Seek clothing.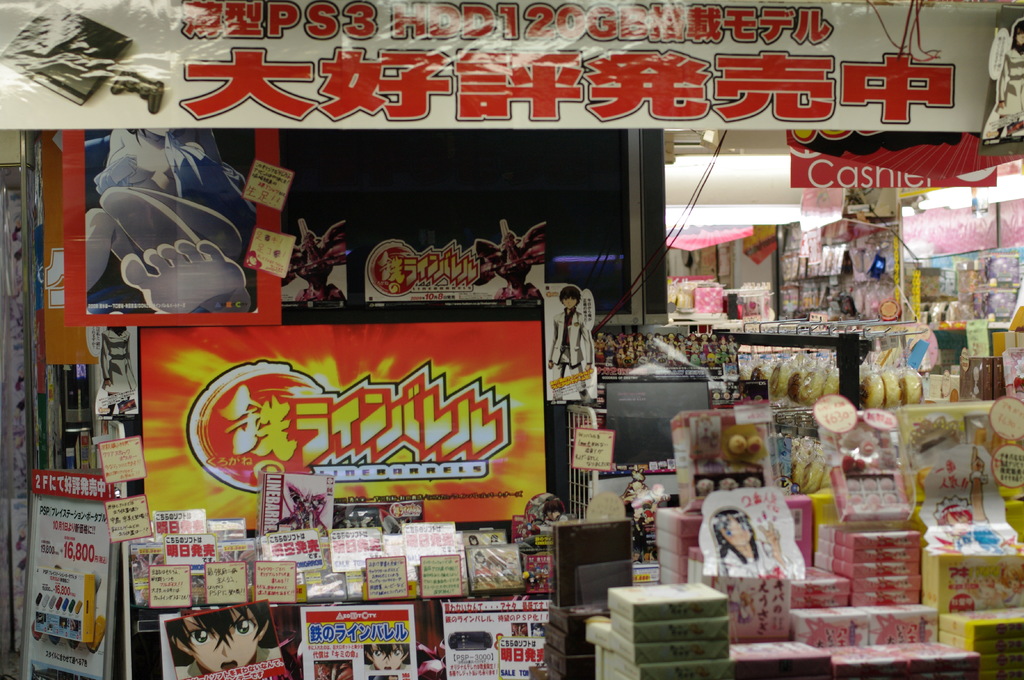
bbox(174, 647, 286, 676).
